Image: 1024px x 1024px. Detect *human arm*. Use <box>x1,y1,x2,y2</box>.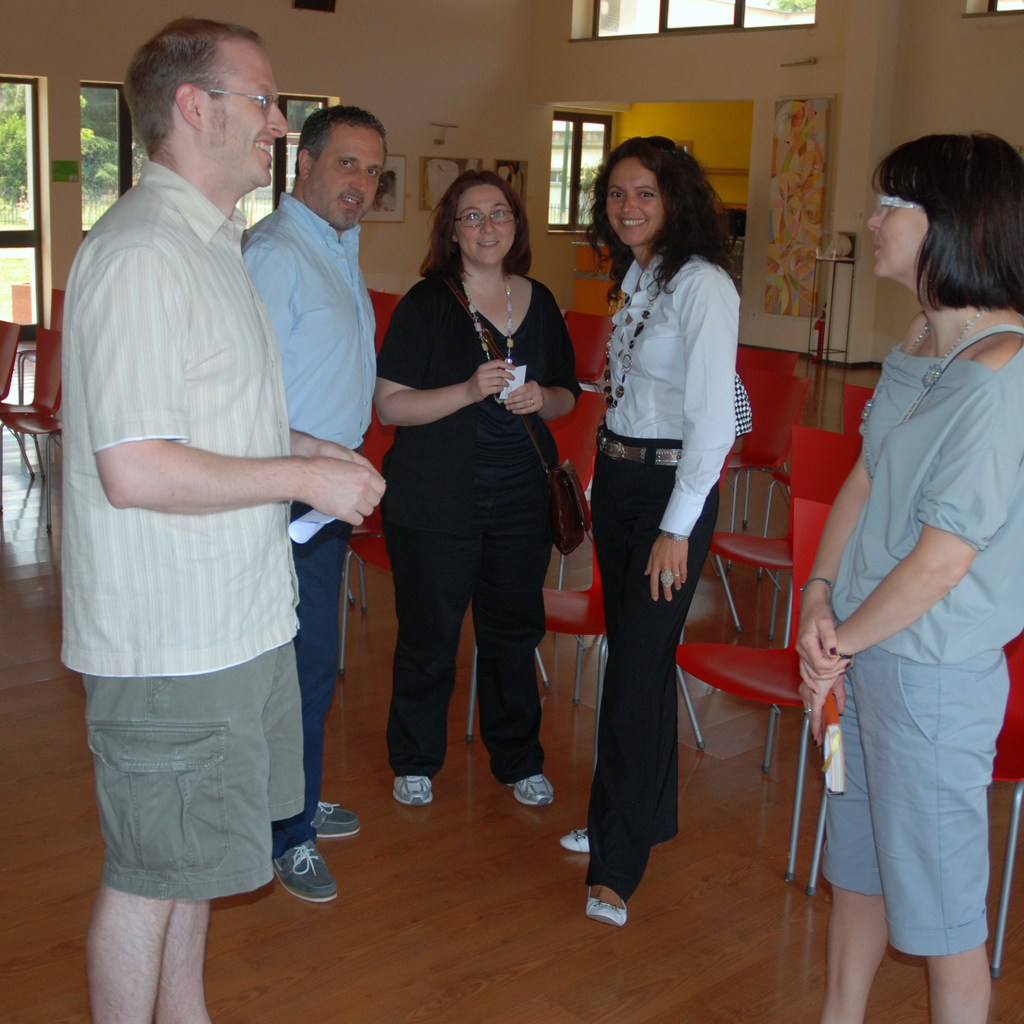
<box>826,465,990,815</box>.
